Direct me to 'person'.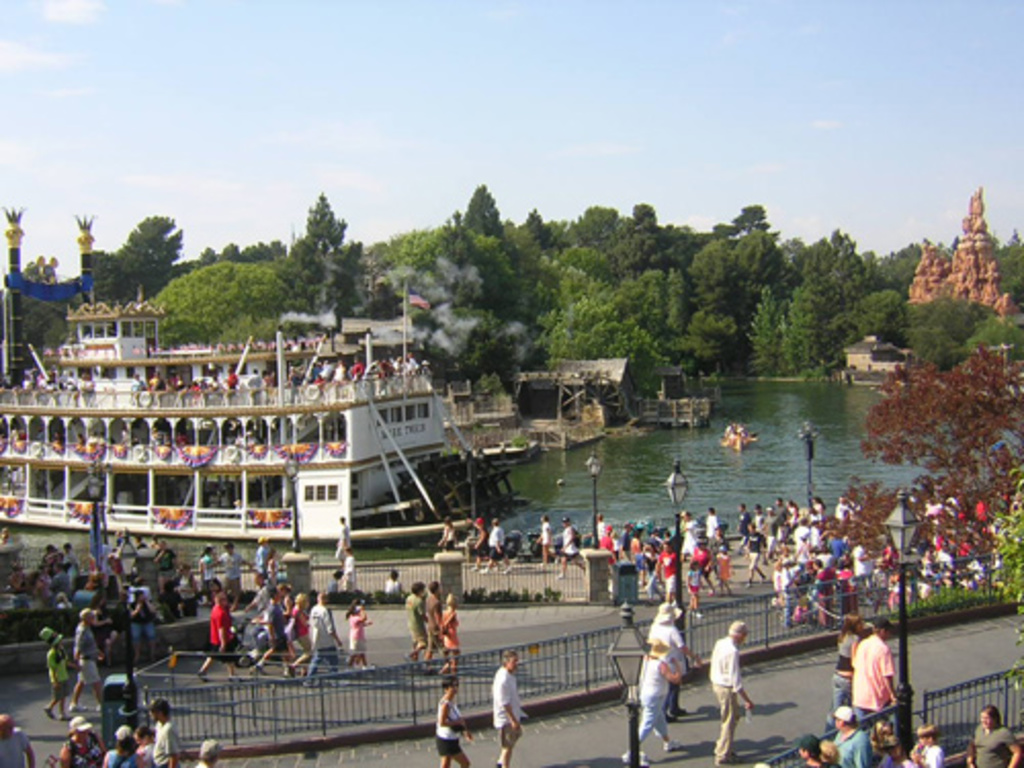
Direction: box(334, 516, 354, 557).
